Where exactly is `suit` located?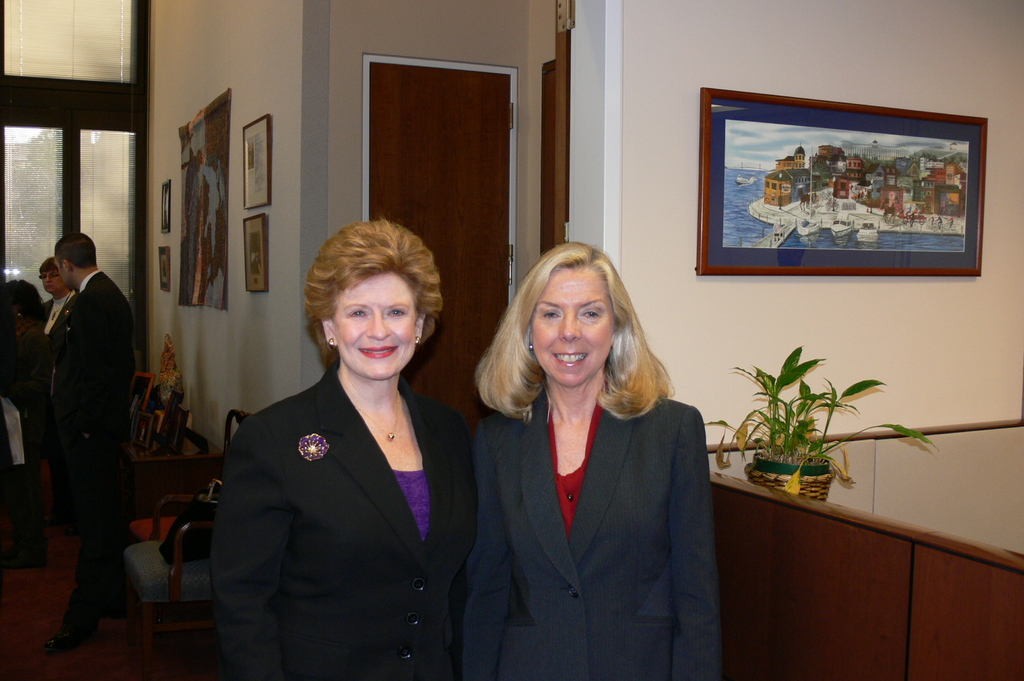
Its bounding box is [464,387,721,680].
